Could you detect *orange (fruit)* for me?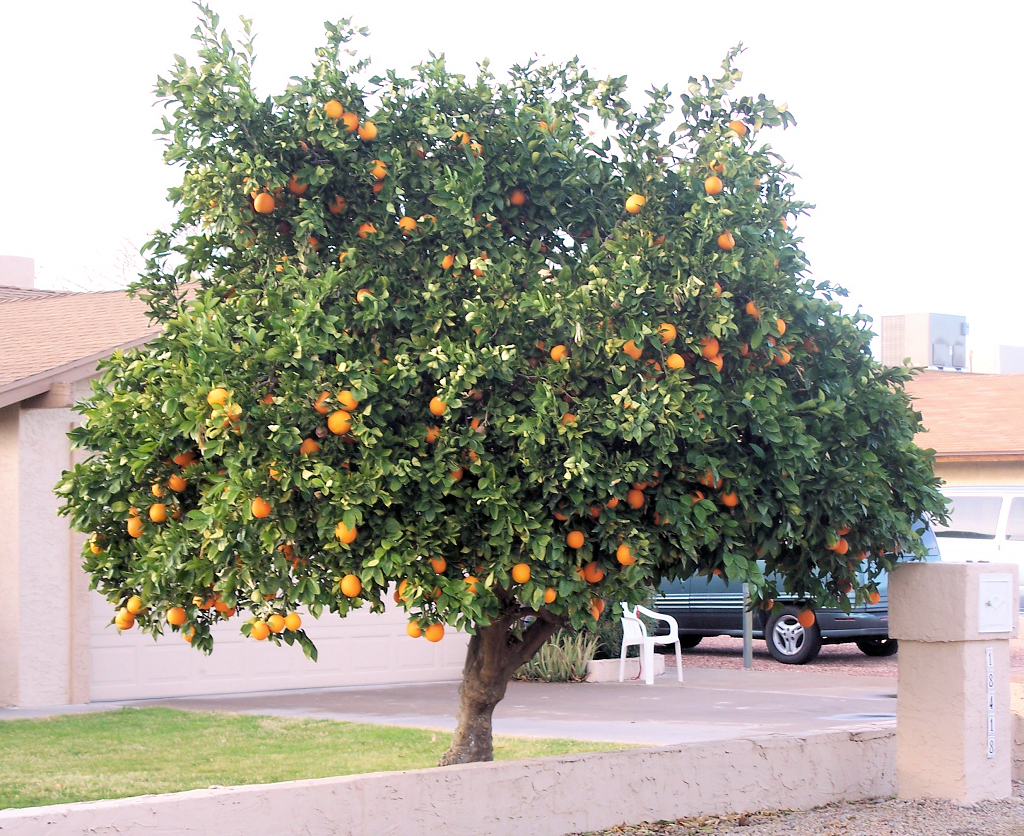
Detection result: rect(658, 349, 684, 368).
